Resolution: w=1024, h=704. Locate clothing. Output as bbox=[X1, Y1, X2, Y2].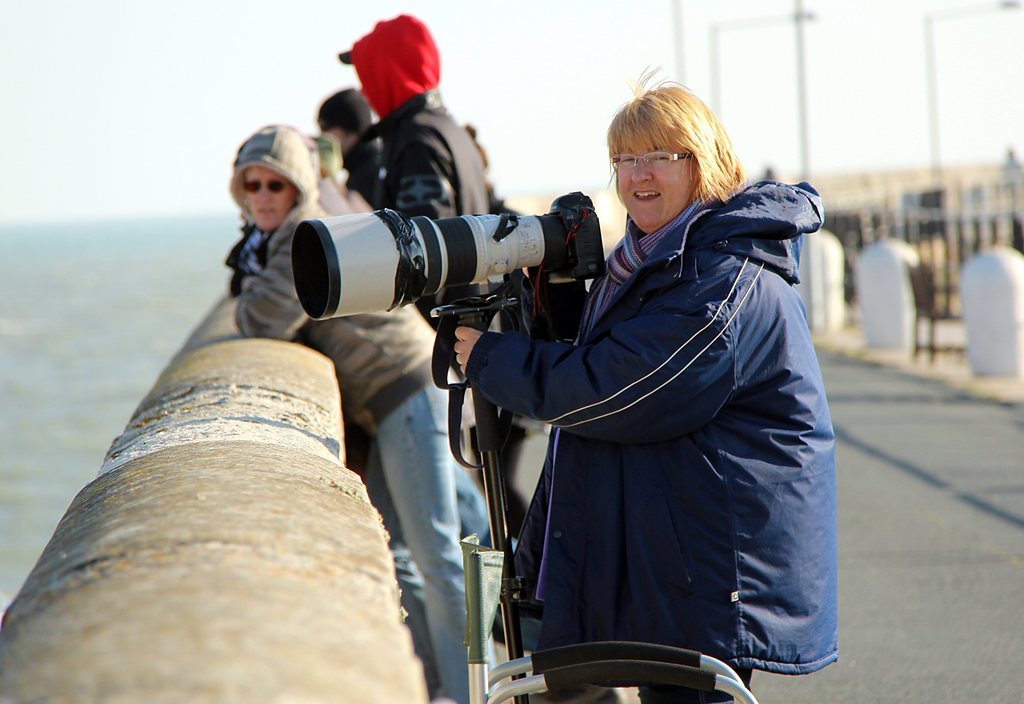
bbox=[387, 81, 504, 330].
